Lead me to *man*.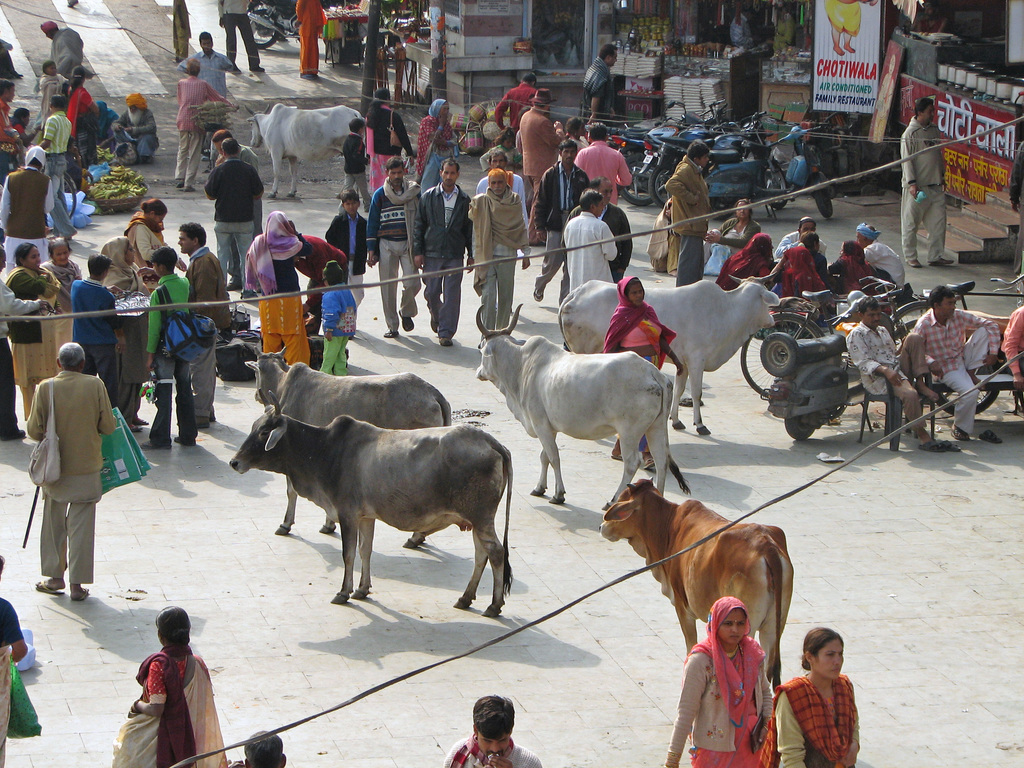
Lead to {"x1": 902, "y1": 96, "x2": 958, "y2": 267}.
